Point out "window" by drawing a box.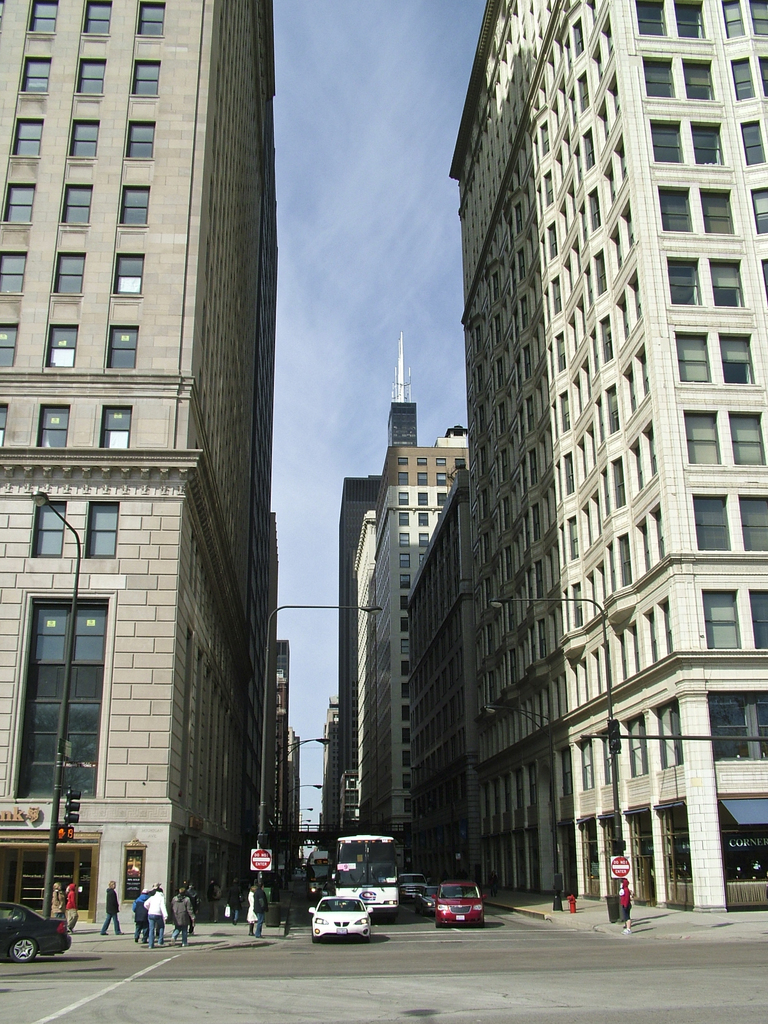
723, 0, 748, 38.
